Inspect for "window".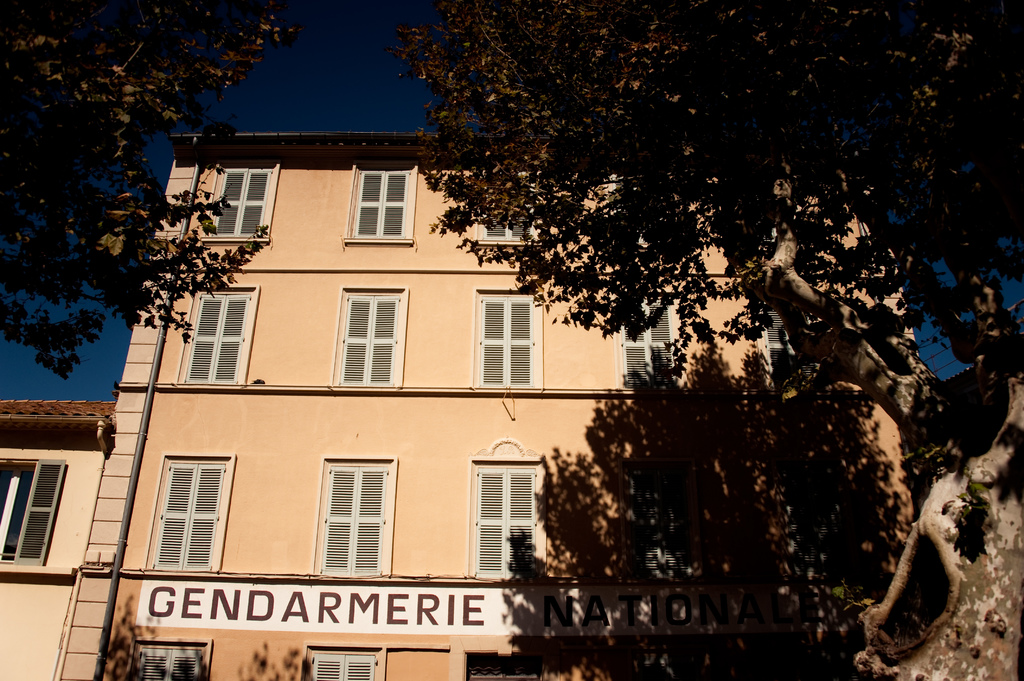
Inspection: bbox=(349, 161, 425, 237).
